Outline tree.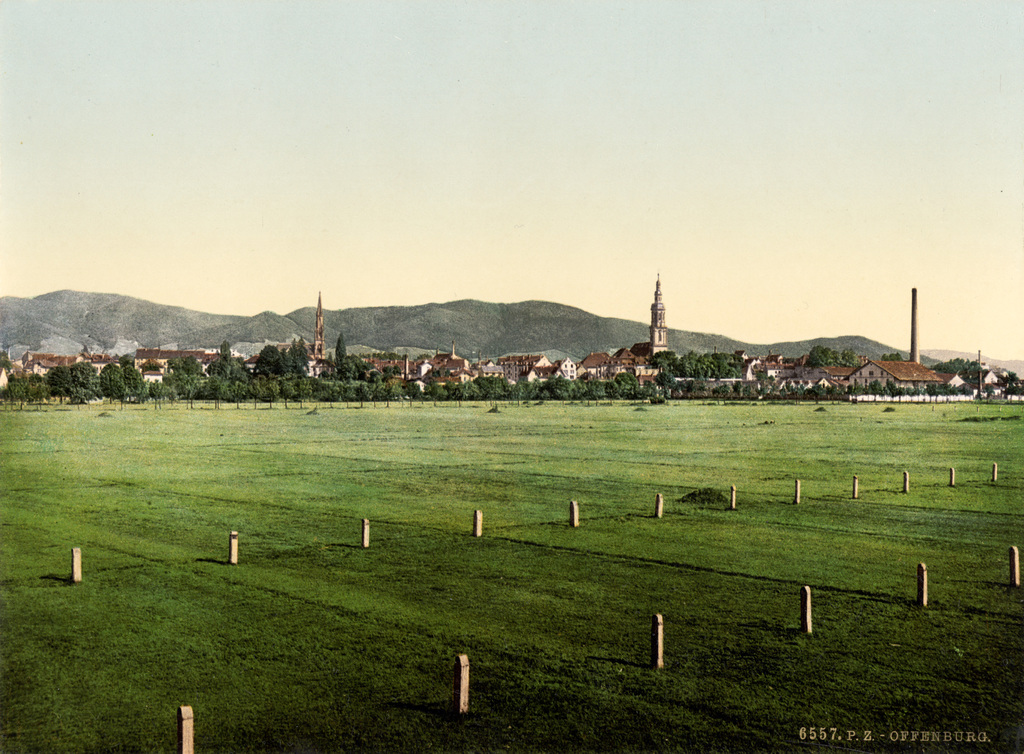
Outline: bbox=(842, 345, 860, 369).
